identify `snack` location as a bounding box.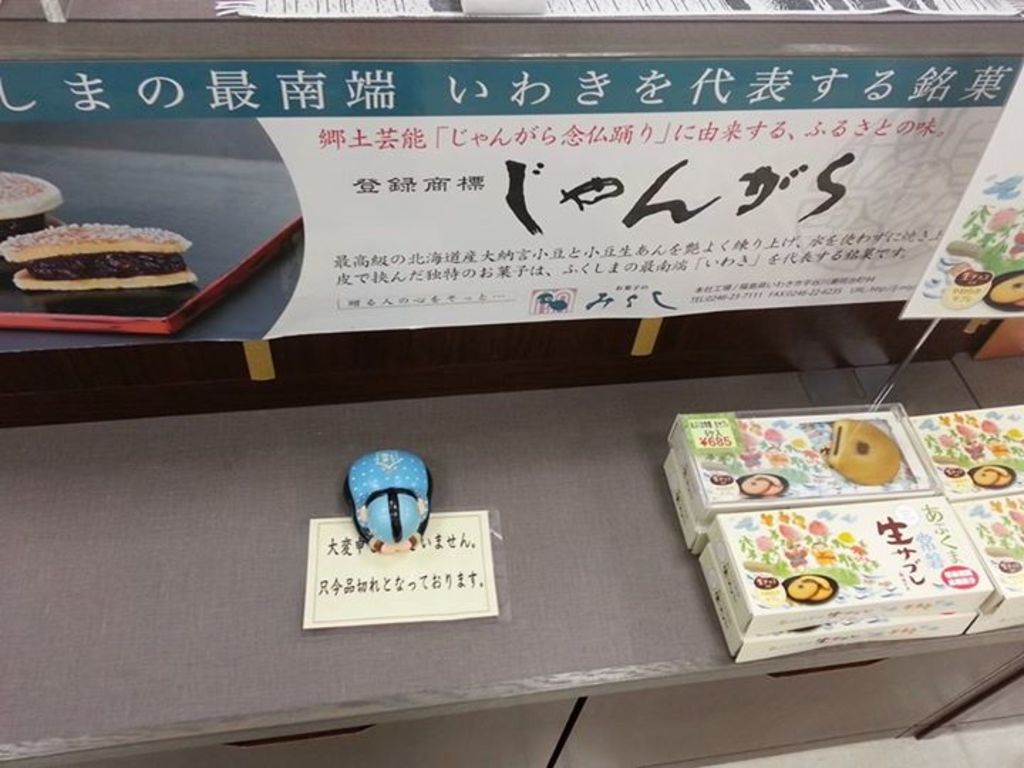
7 206 182 299.
